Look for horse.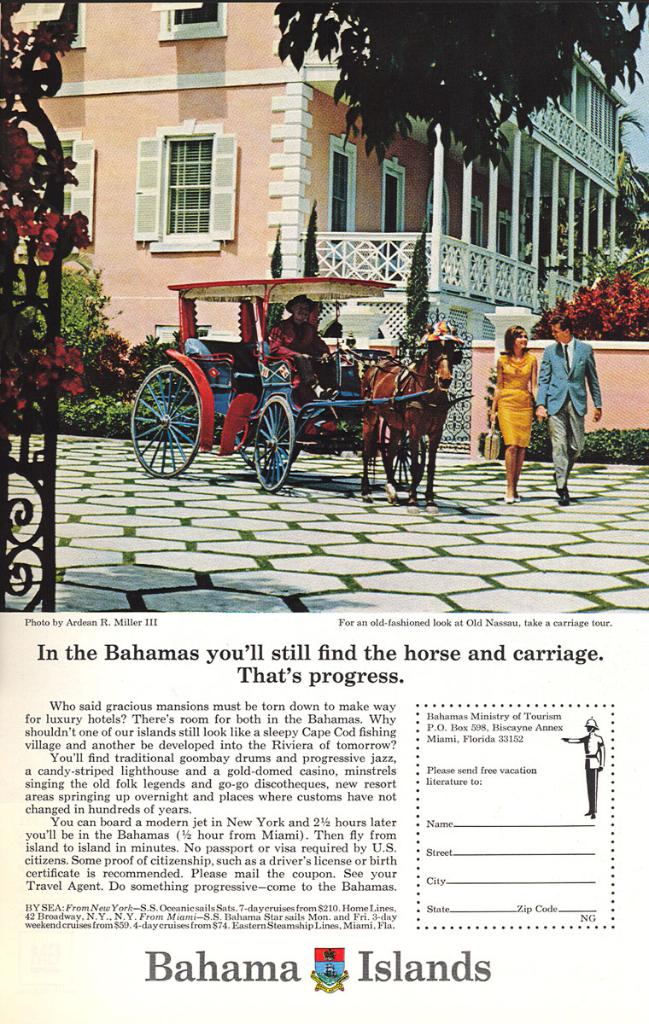
Found: [359,329,463,515].
